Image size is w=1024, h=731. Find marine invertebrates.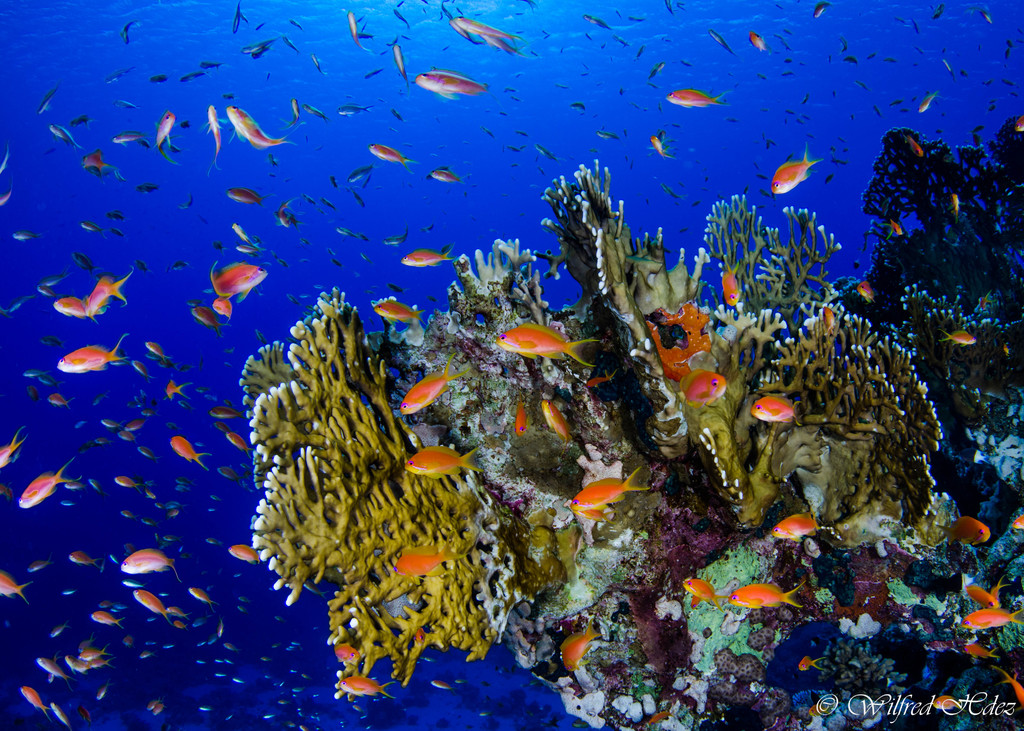
select_region(692, 168, 892, 559).
